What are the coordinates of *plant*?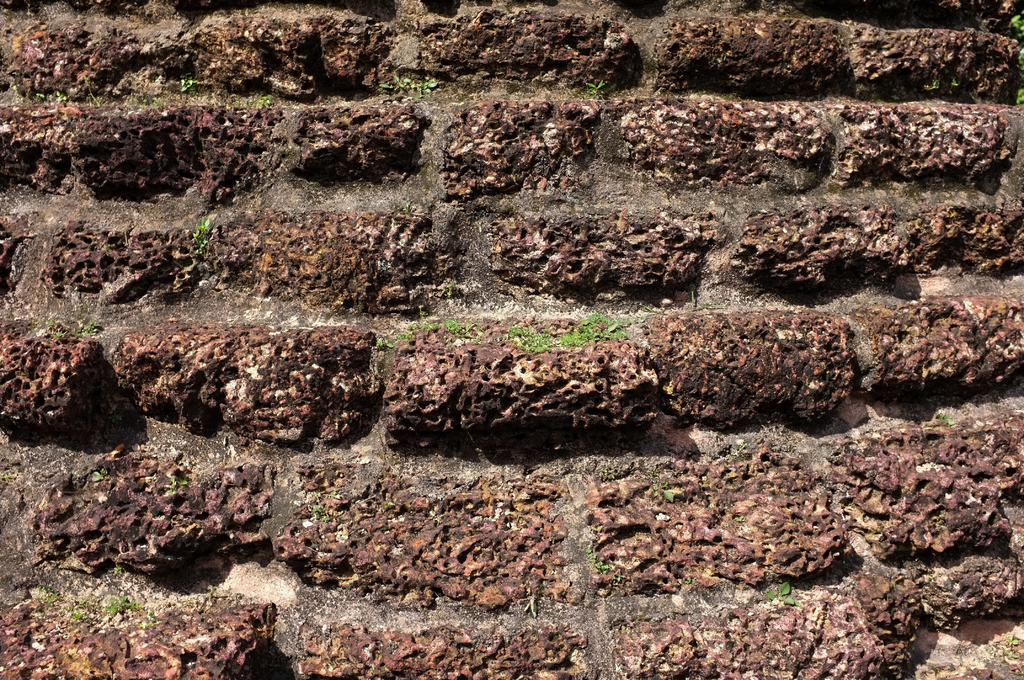
BBox(80, 73, 102, 108).
